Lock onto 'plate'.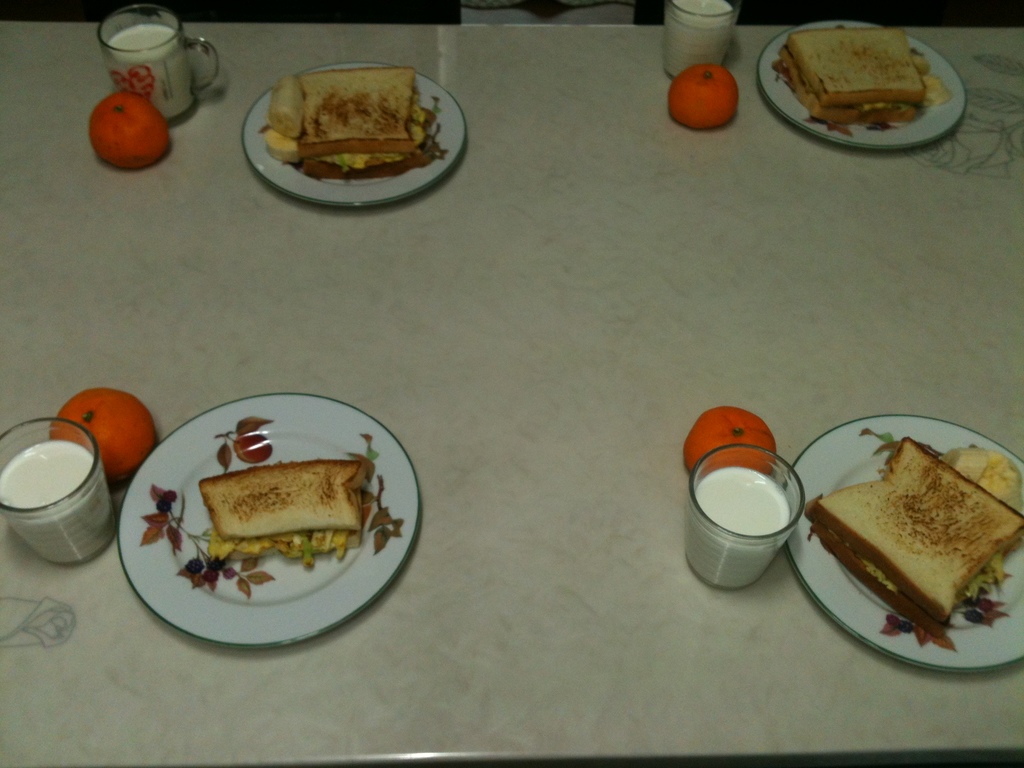
Locked: crop(783, 417, 1023, 674).
